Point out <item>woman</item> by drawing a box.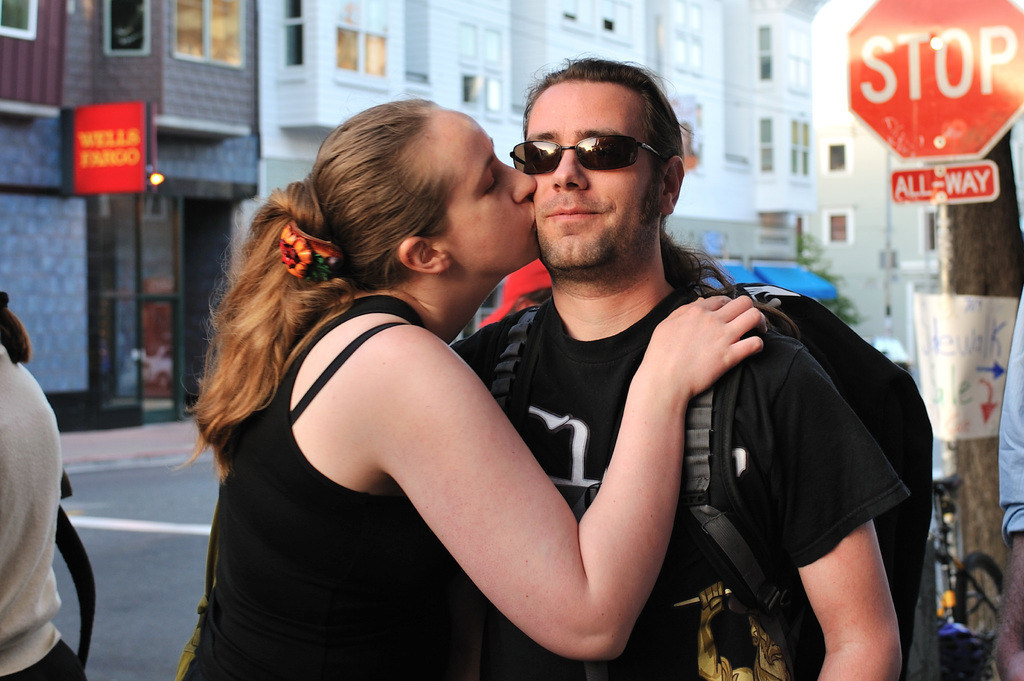
left=186, top=103, right=748, bottom=680.
